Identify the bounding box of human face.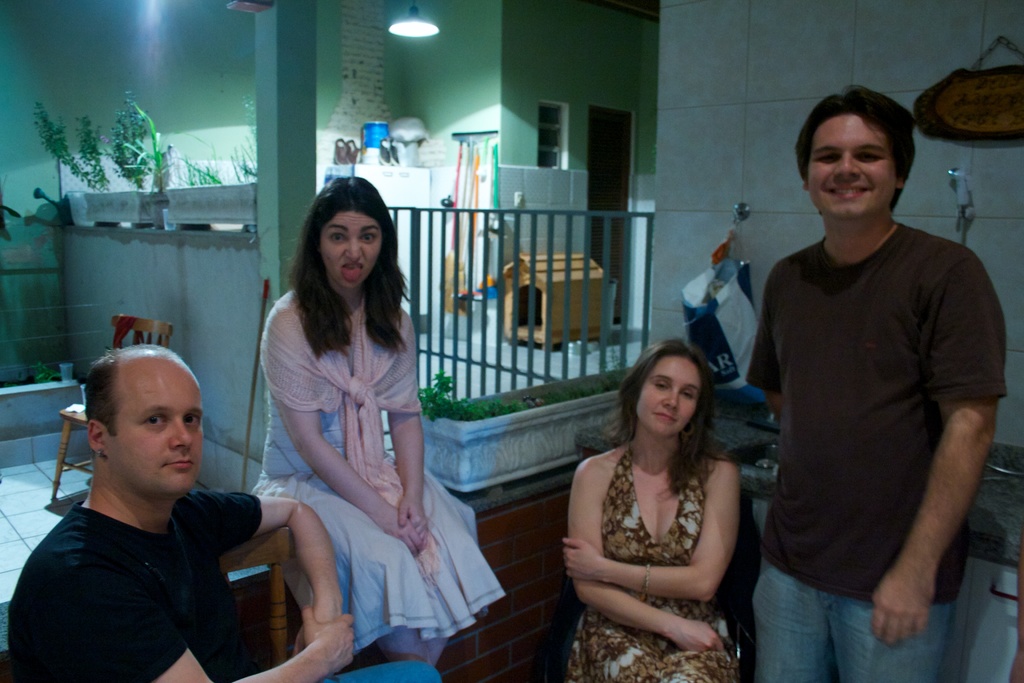
<region>639, 356, 701, 428</region>.
